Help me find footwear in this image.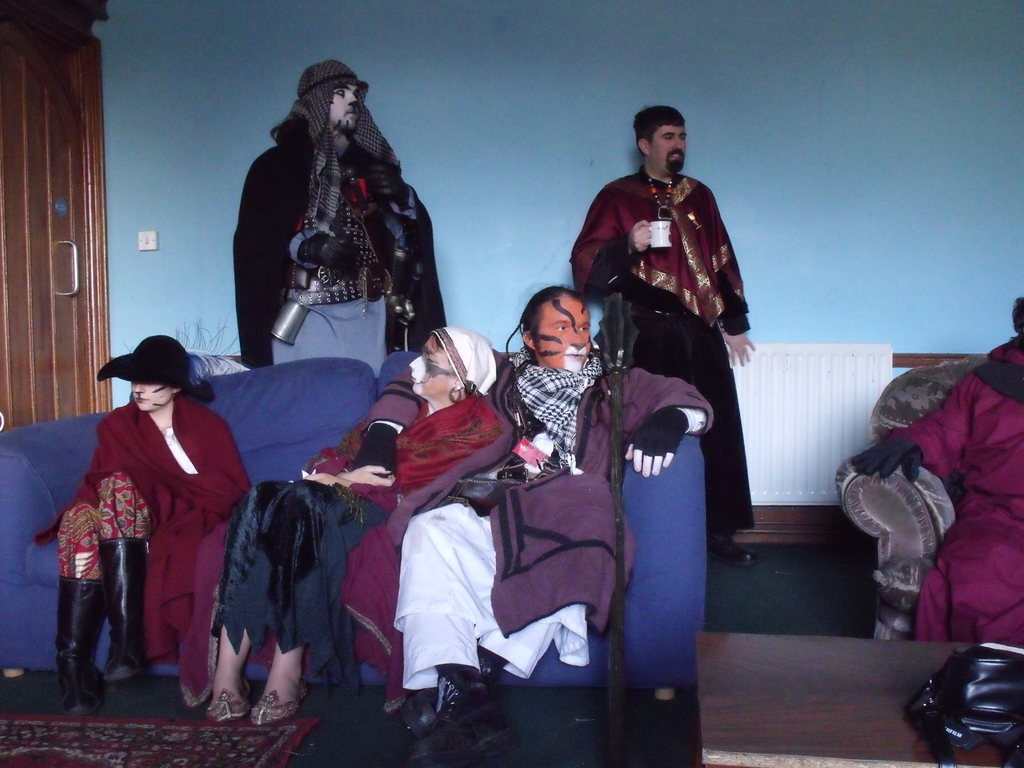
Found it: l=95, t=542, r=157, b=689.
